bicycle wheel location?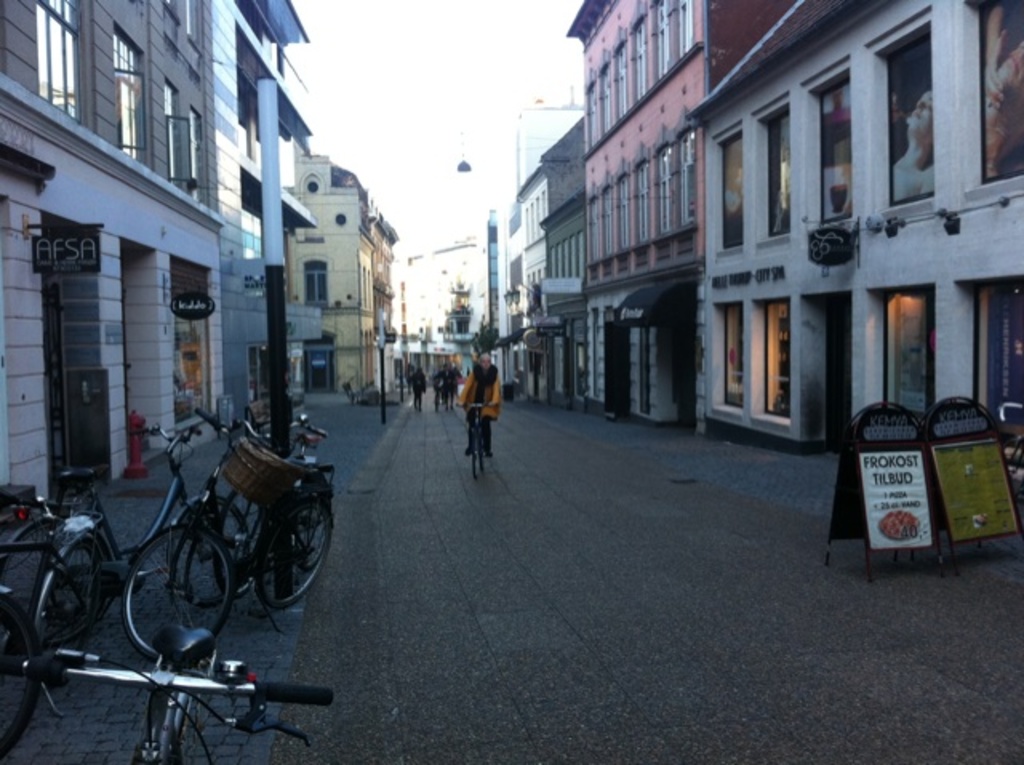
BBox(474, 435, 485, 475)
